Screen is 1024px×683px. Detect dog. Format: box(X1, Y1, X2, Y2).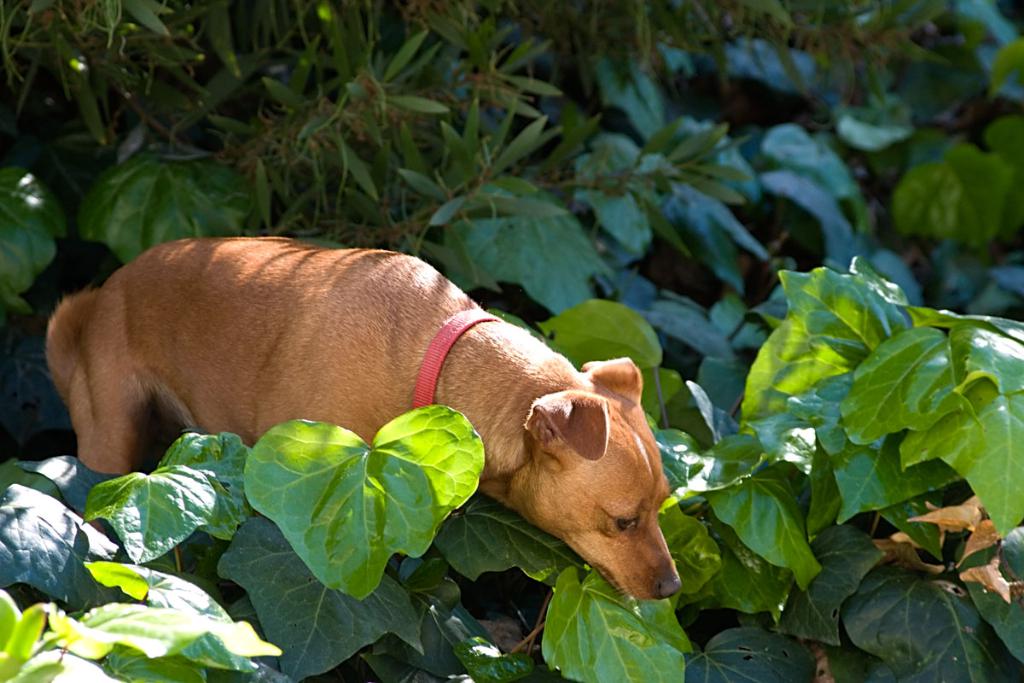
box(44, 238, 686, 607).
